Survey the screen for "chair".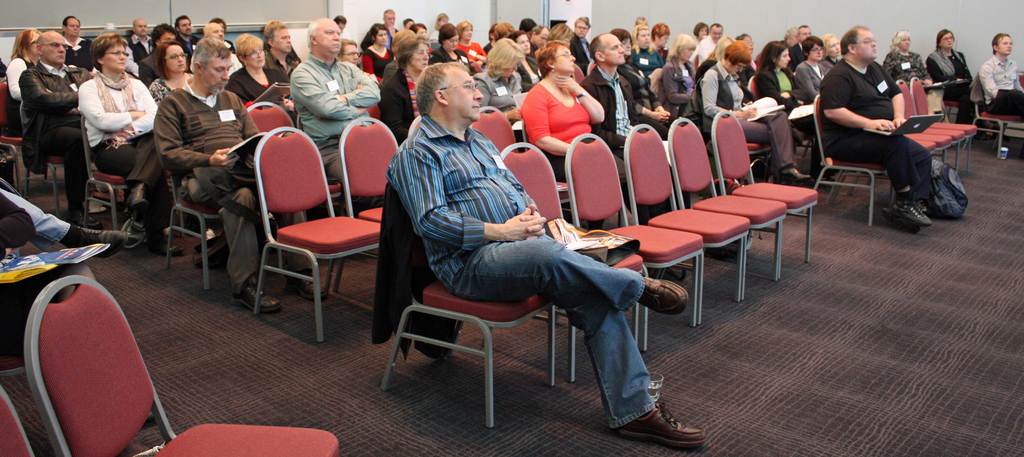
Survey found: bbox(0, 77, 70, 197).
